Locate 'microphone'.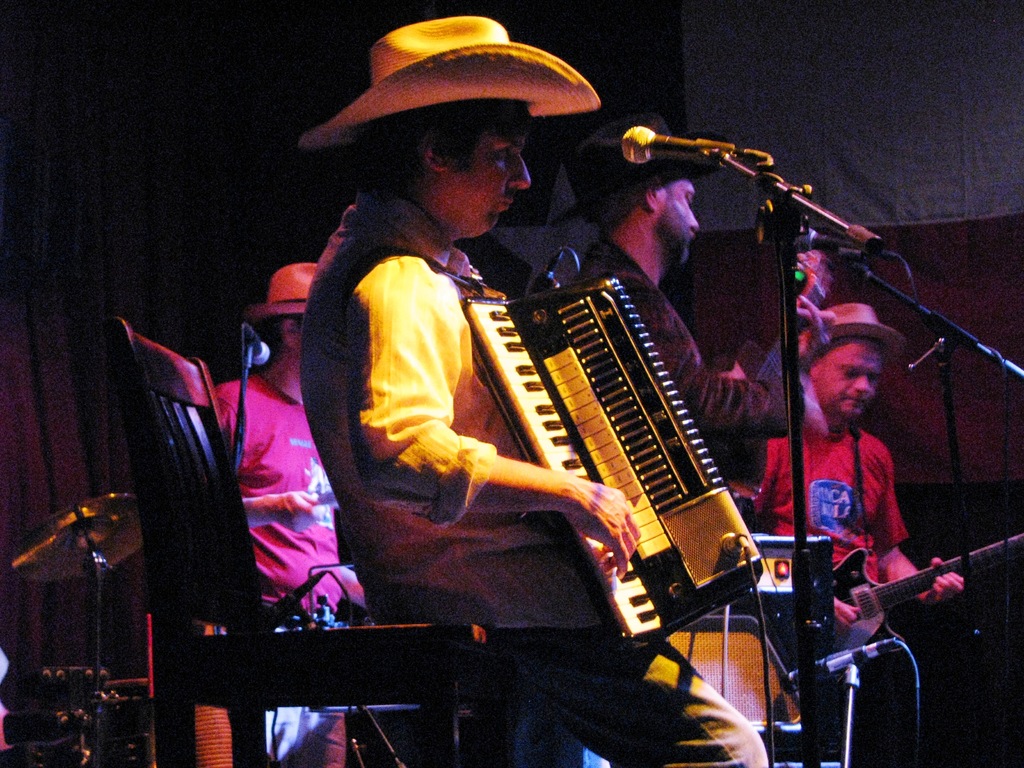
Bounding box: {"x1": 792, "y1": 223, "x2": 879, "y2": 252}.
